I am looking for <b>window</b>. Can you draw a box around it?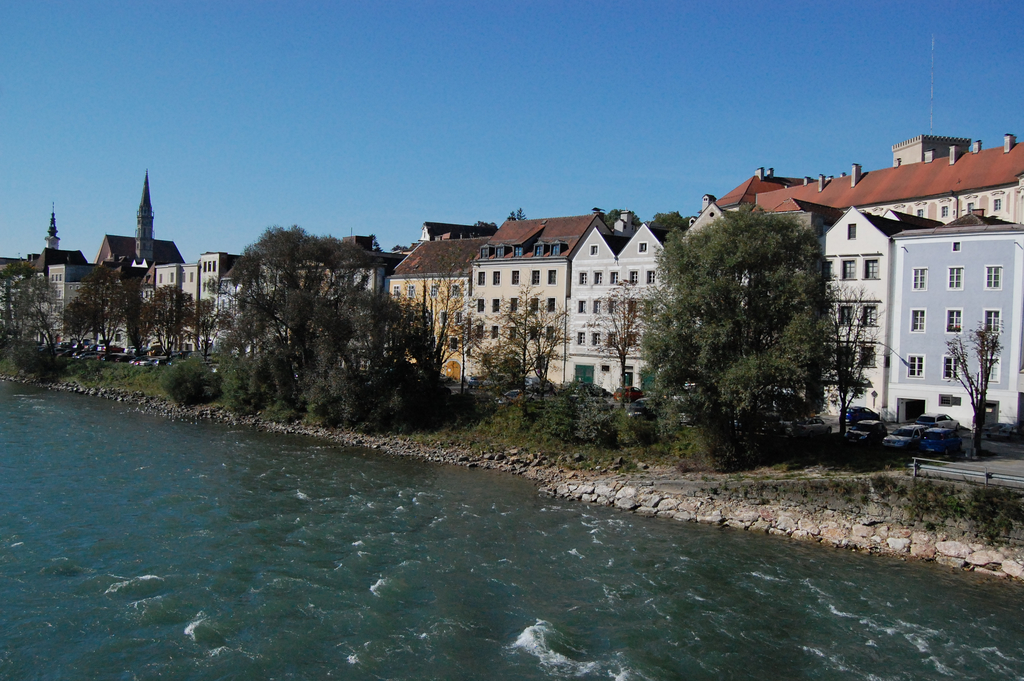
Sure, the bounding box is <region>546, 298, 555, 313</region>.
